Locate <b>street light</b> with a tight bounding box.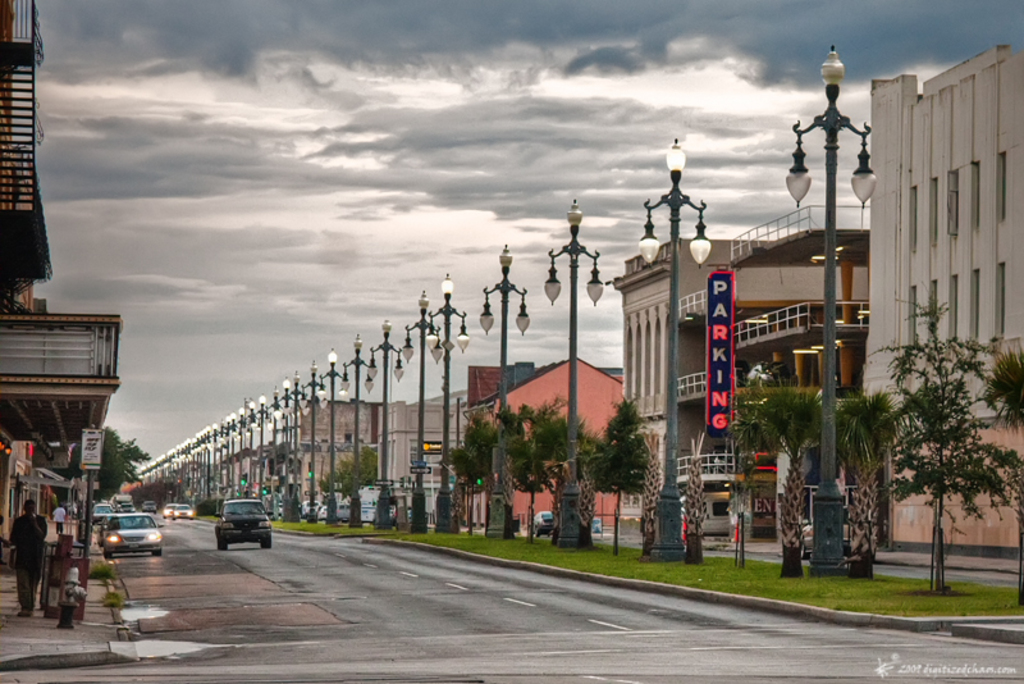
box(365, 320, 411, 528).
